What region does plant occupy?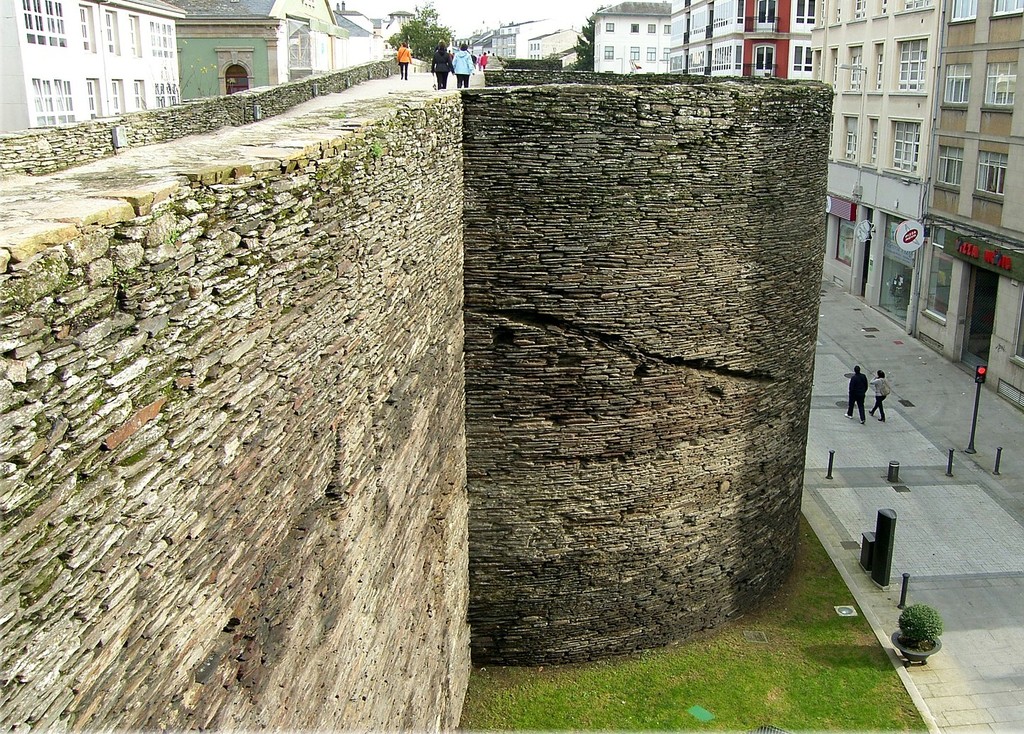
BBox(117, 443, 150, 467).
